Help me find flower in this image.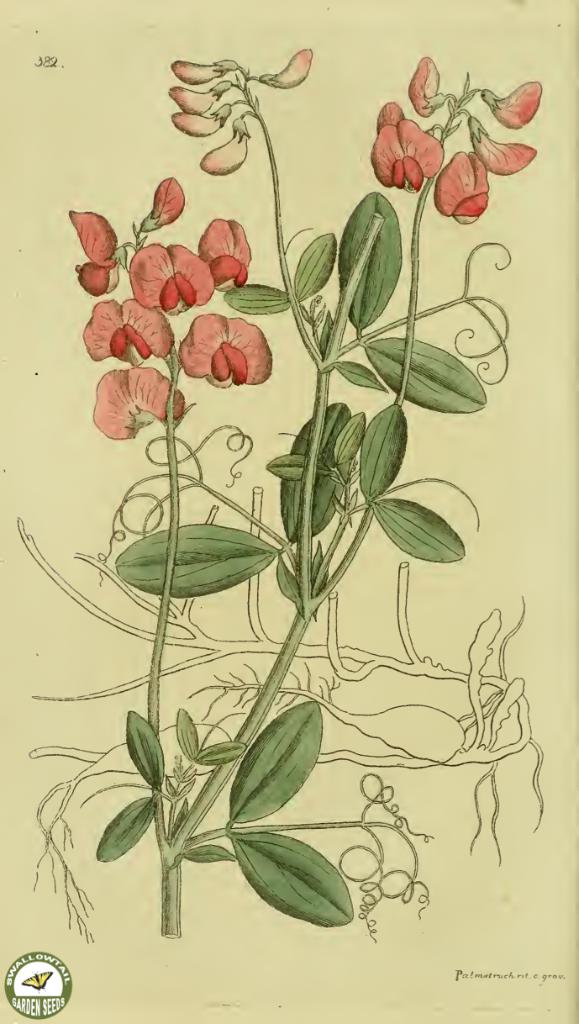
Found it: [176,313,276,388].
